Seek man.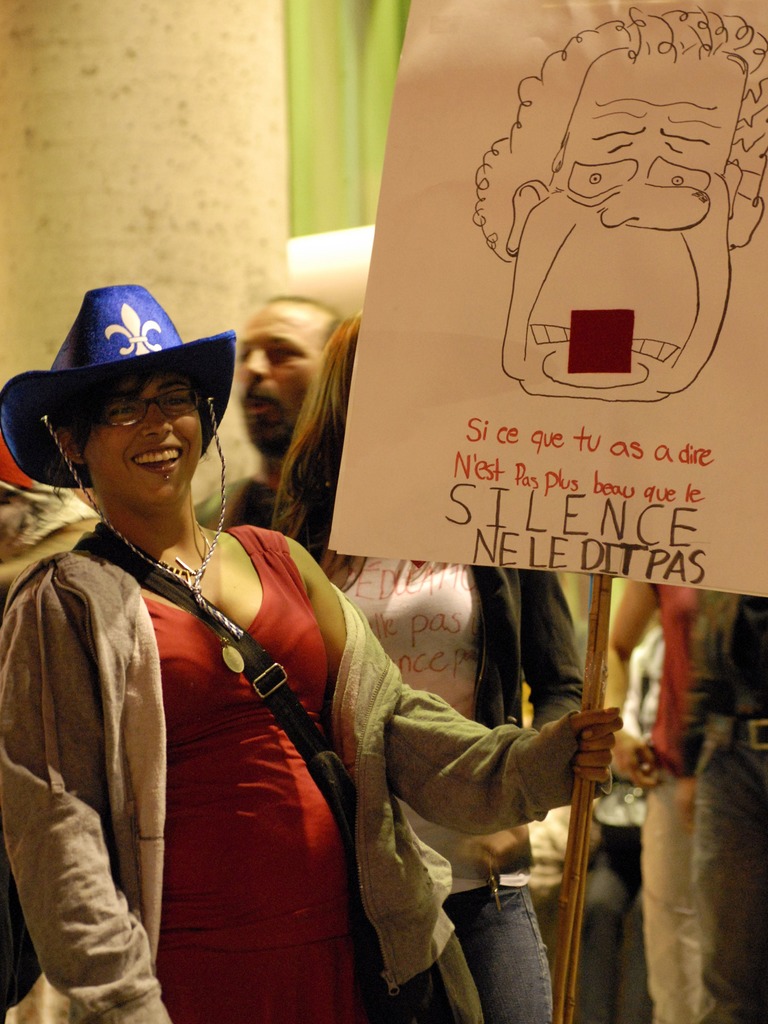
[left=200, top=288, right=348, bottom=531].
